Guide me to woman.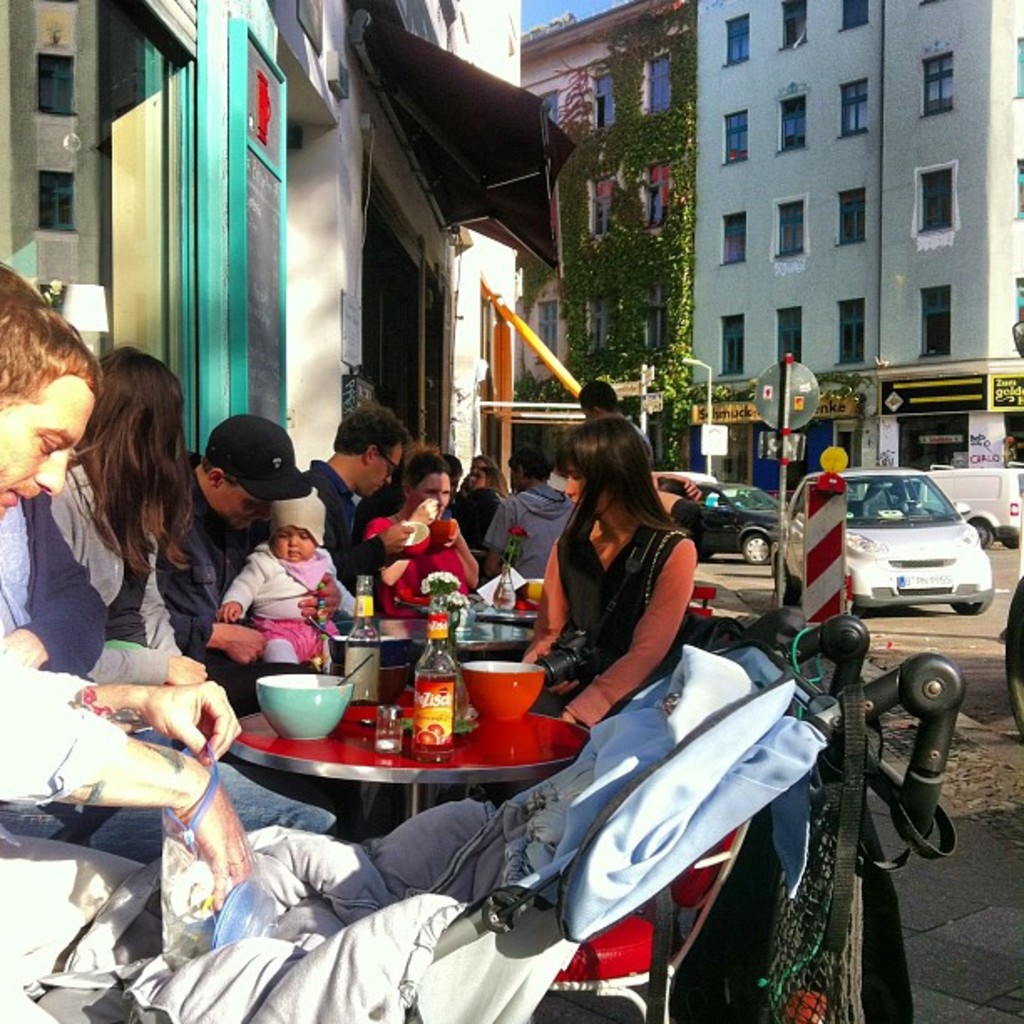
Guidance: <region>366, 440, 485, 622</region>.
